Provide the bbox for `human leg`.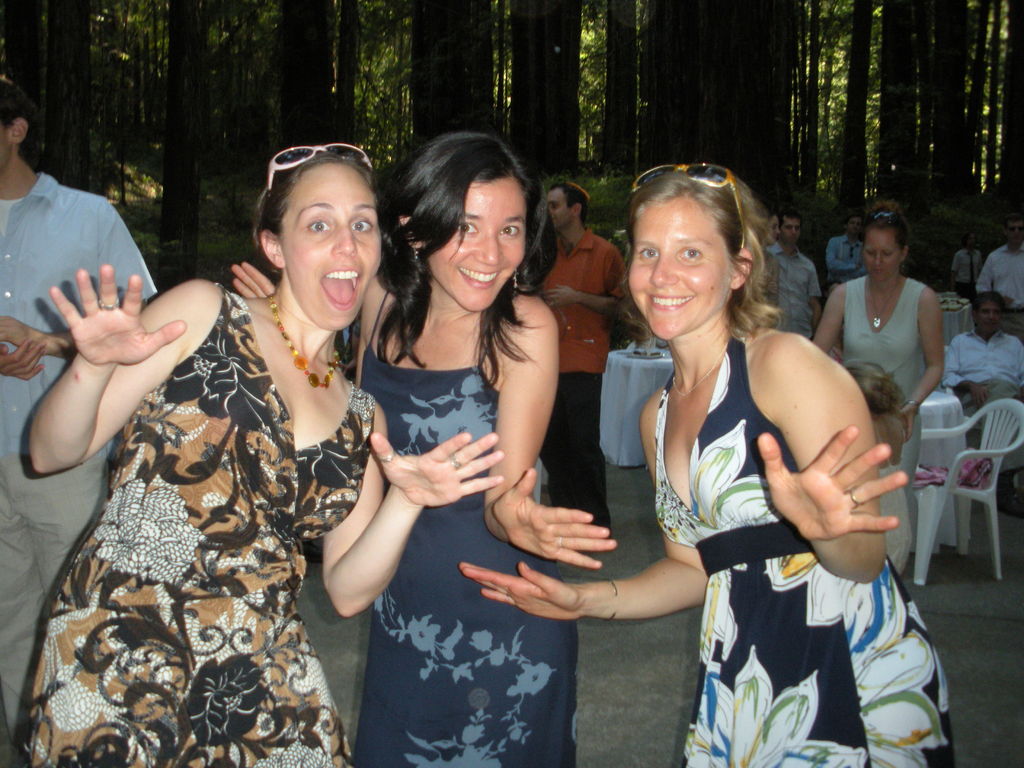
left=0, top=431, right=54, bottom=745.
